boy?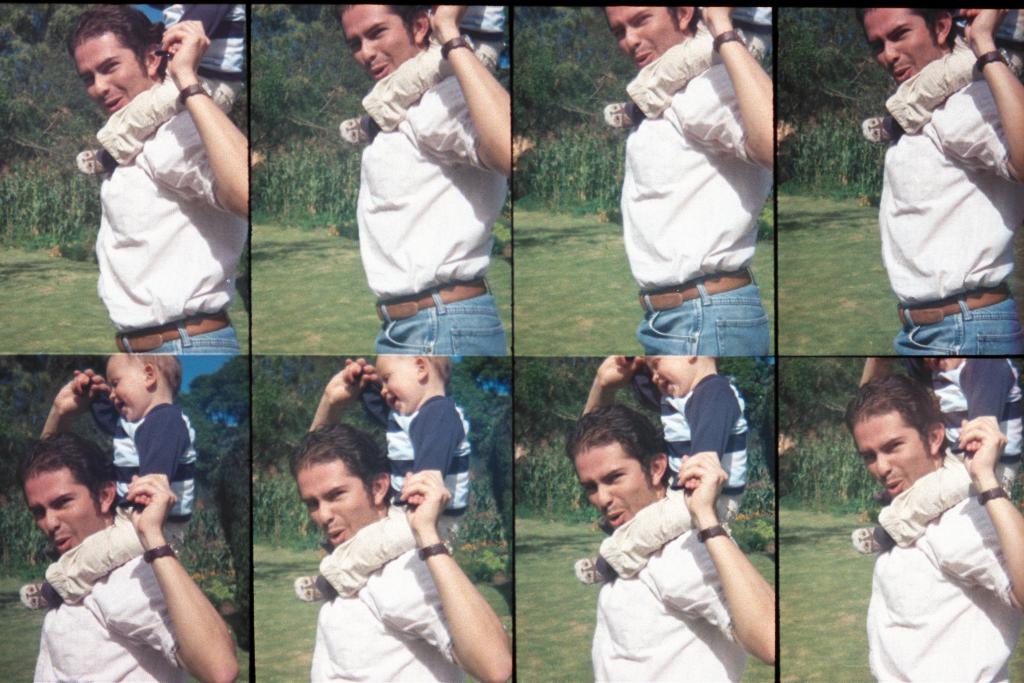
BBox(291, 355, 465, 615)
